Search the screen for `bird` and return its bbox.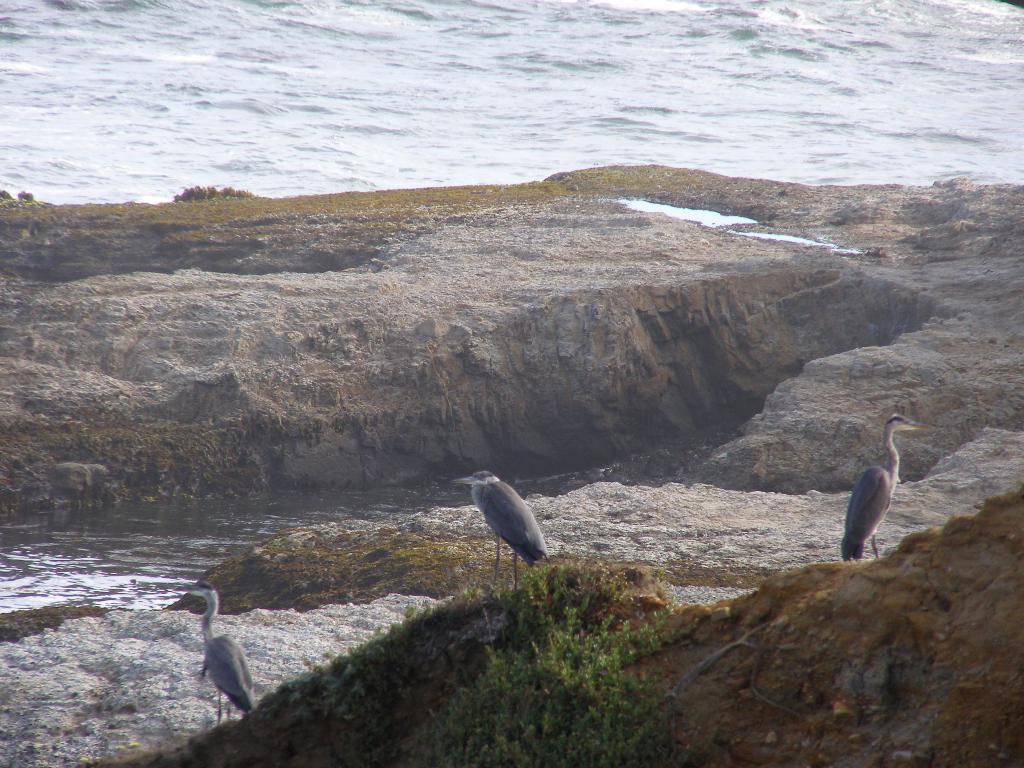
Found: 448,468,548,589.
